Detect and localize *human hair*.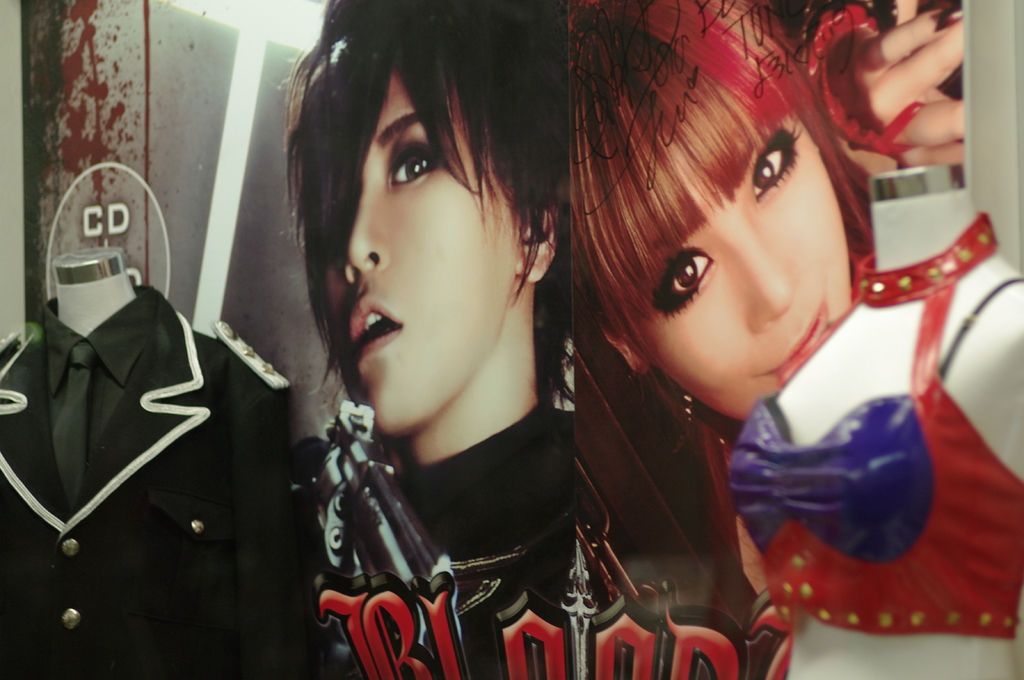
Localized at 554/38/911/422.
